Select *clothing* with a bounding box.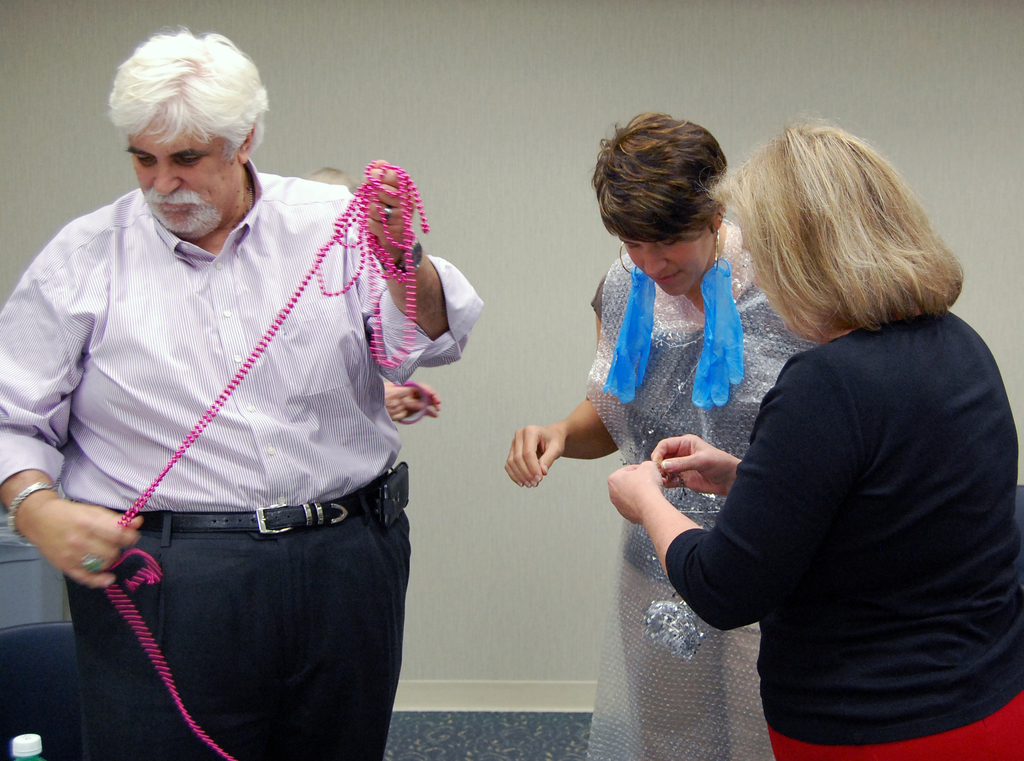
rect(0, 154, 484, 760).
